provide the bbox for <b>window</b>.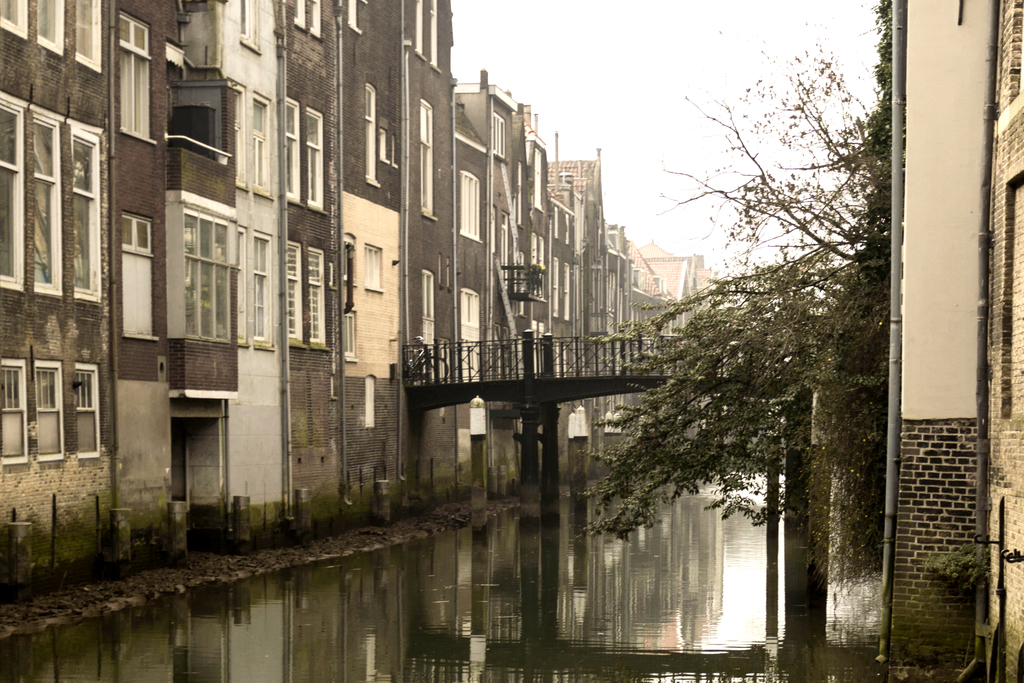
419/272/435/375.
